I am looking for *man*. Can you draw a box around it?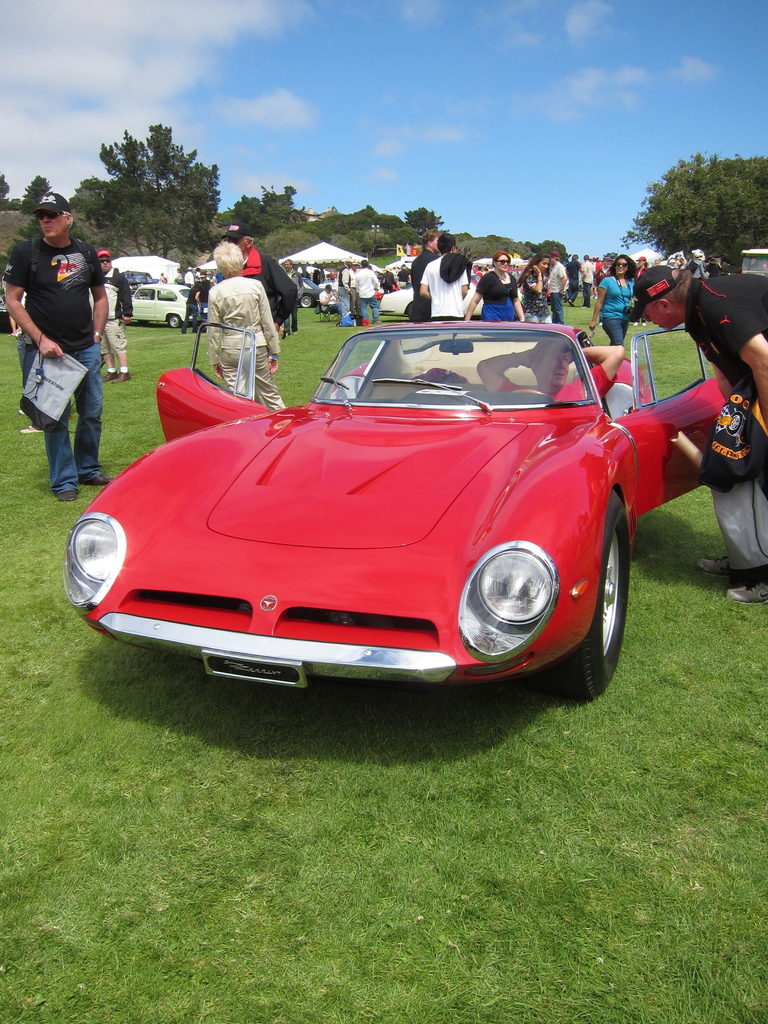
Sure, the bounding box is x1=219, y1=221, x2=296, y2=330.
